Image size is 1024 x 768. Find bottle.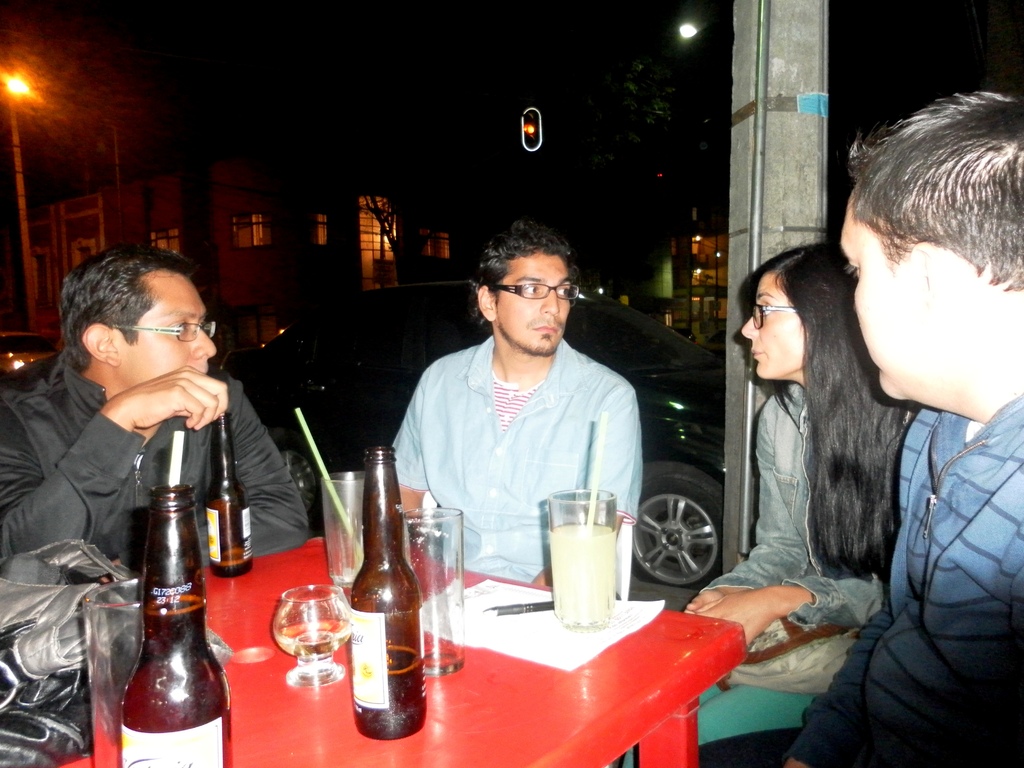
346 449 431 741.
